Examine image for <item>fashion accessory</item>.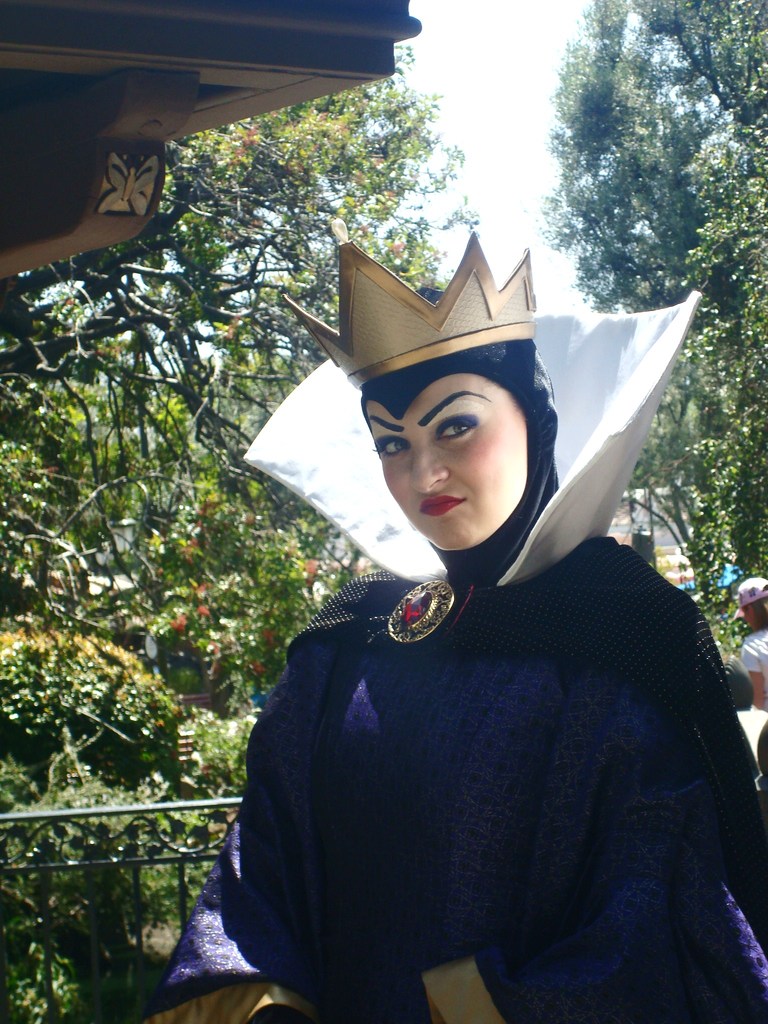
Examination result: bbox=(382, 575, 460, 649).
